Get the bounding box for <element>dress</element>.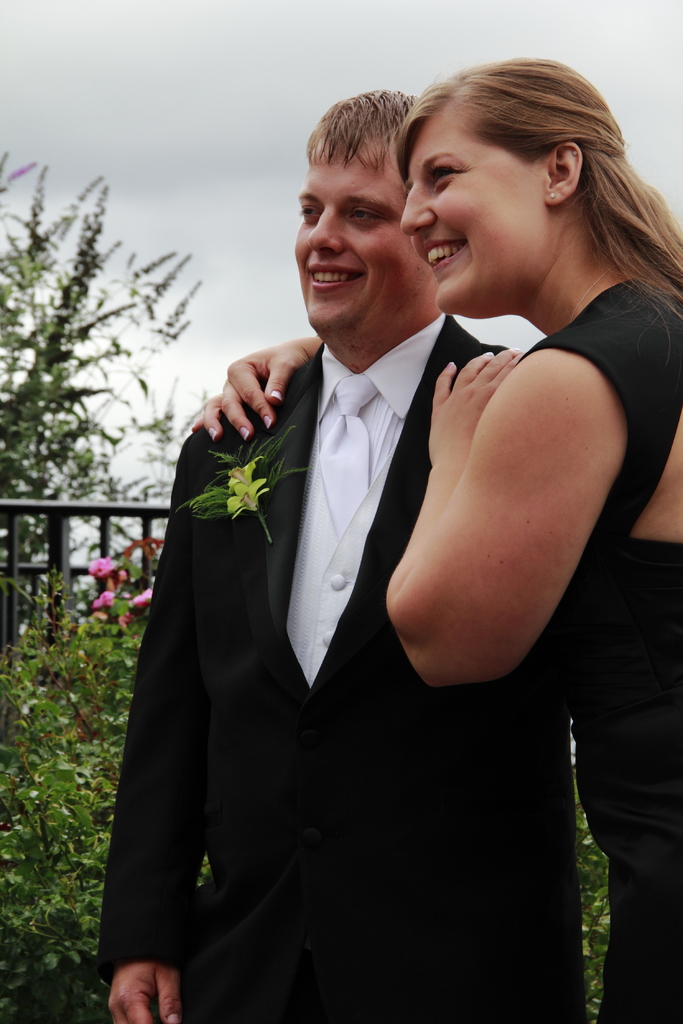
465:280:682:1023.
